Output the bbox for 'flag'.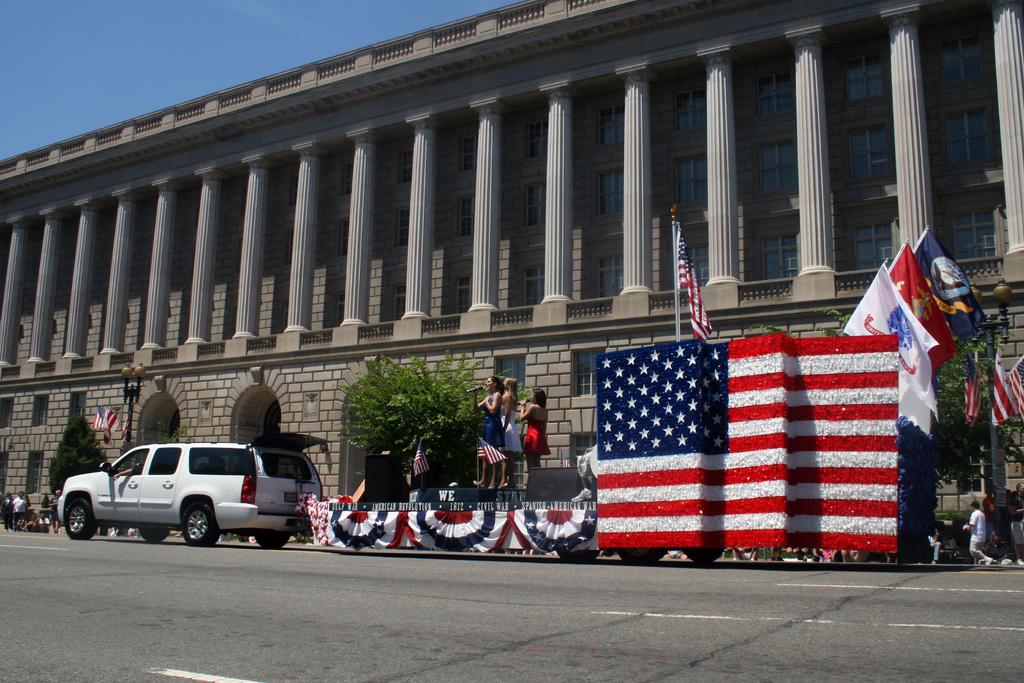
region(676, 218, 710, 344).
